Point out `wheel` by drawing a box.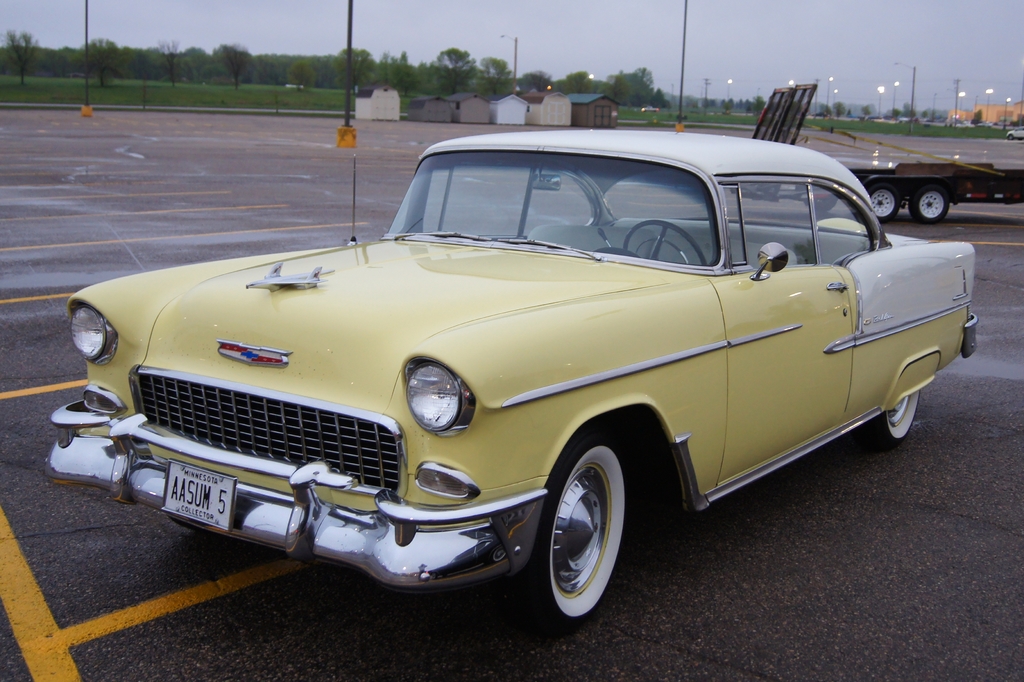
box(872, 386, 927, 447).
